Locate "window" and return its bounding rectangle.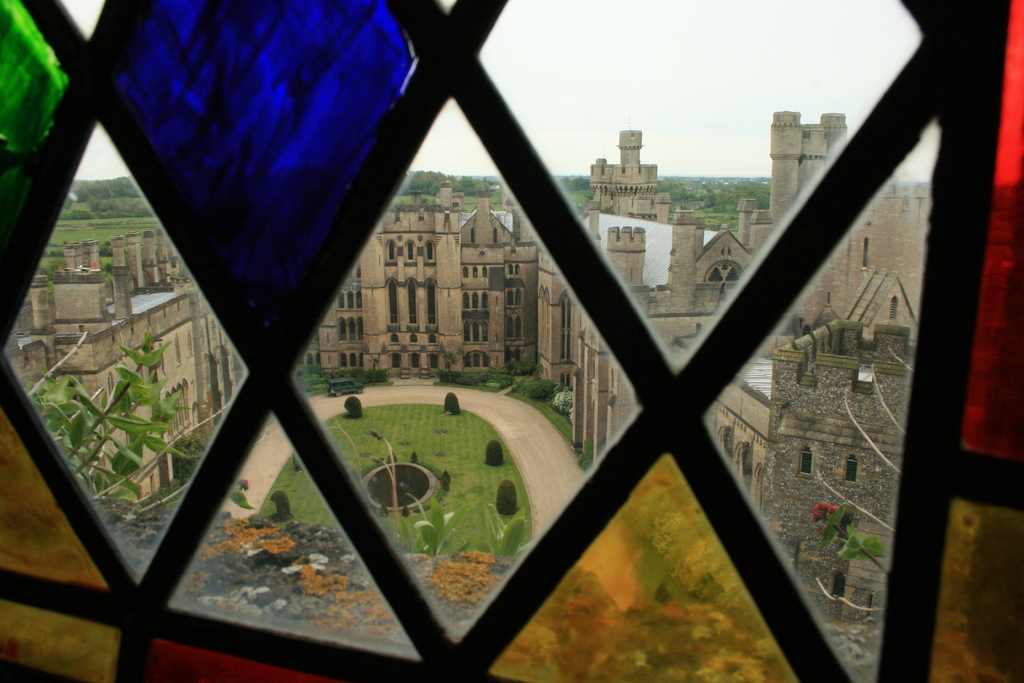
bbox=(427, 286, 438, 322).
